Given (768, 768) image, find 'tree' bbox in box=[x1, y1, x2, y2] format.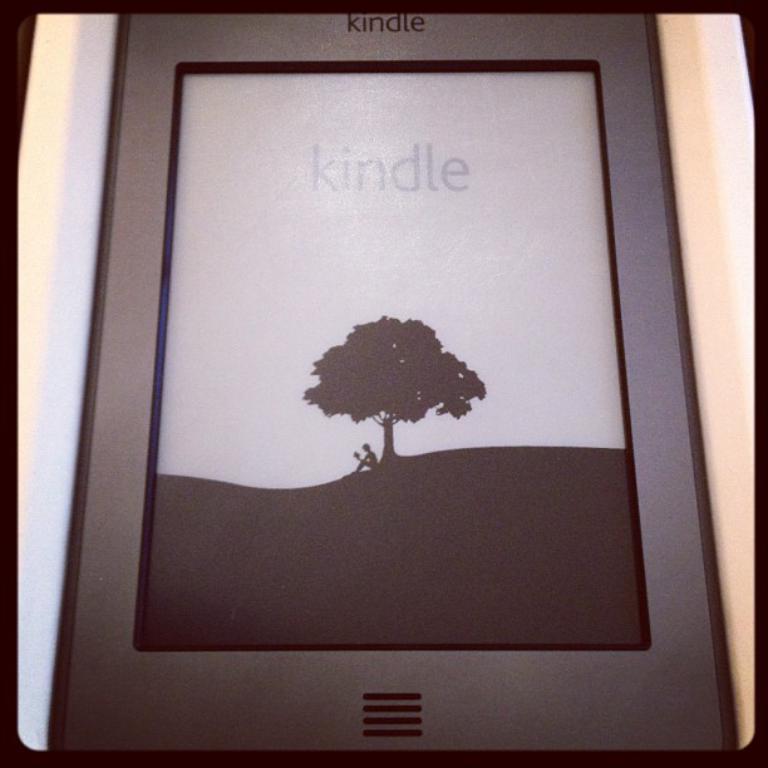
box=[272, 296, 521, 453].
